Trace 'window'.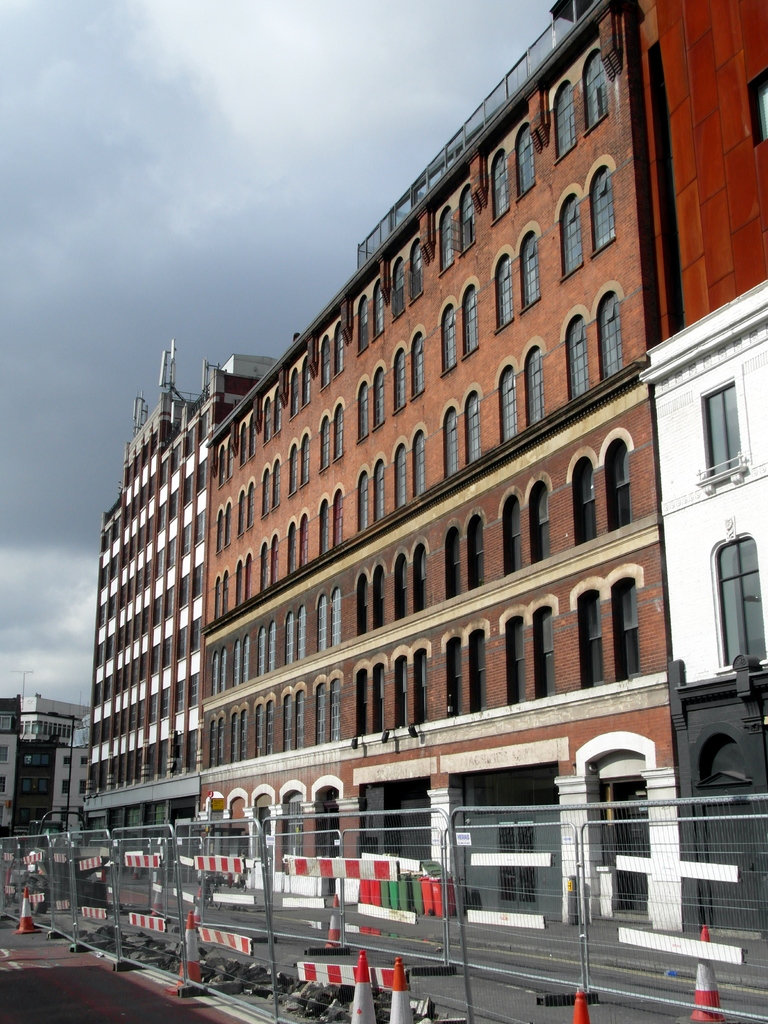
Traced to l=358, t=577, r=374, b=641.
